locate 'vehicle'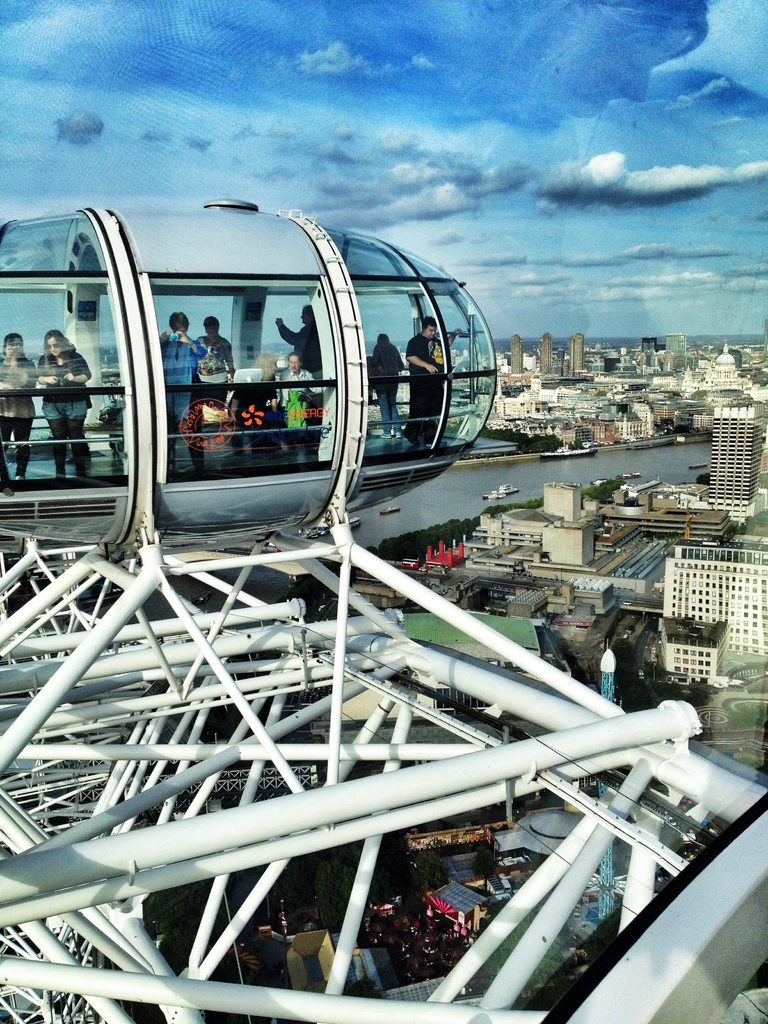
<box>377,508,398,516</box>
